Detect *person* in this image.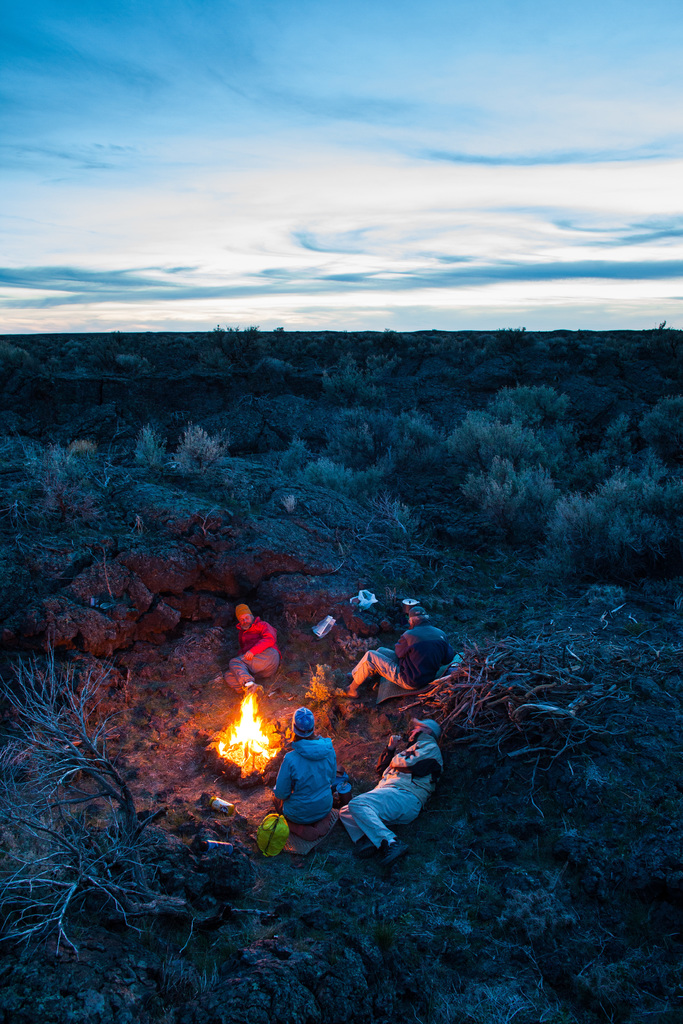
Detection: bbox=[220, 602, 279, 697].
